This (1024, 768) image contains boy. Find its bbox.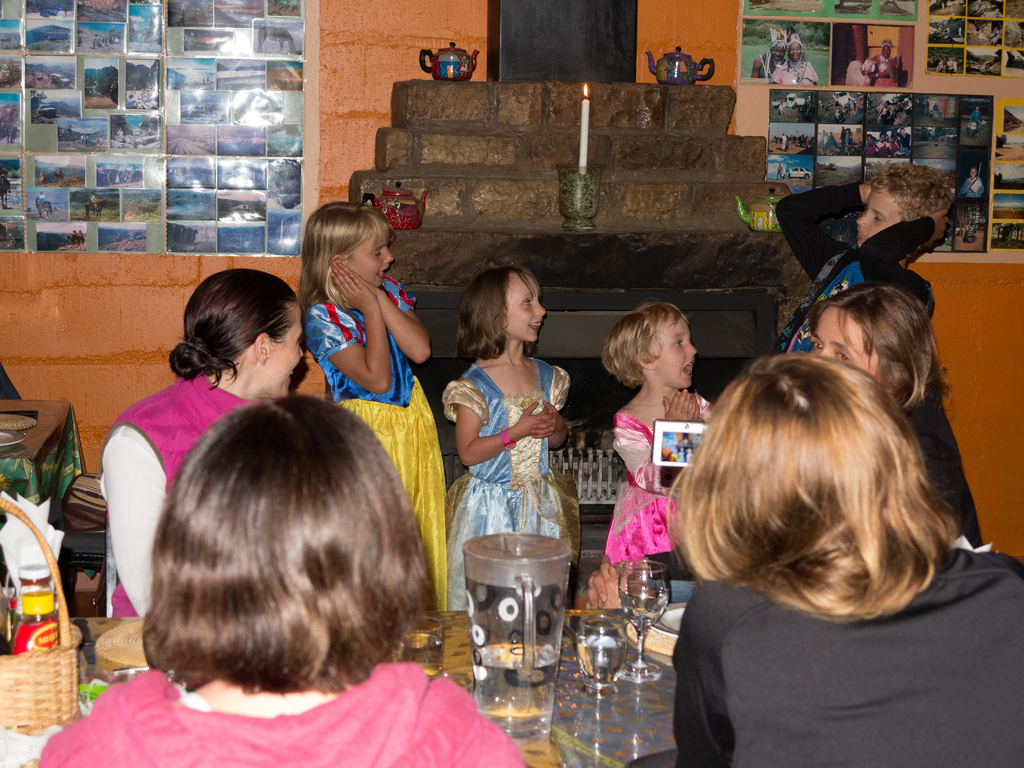
l=873, t=132, r=888, b=151.
